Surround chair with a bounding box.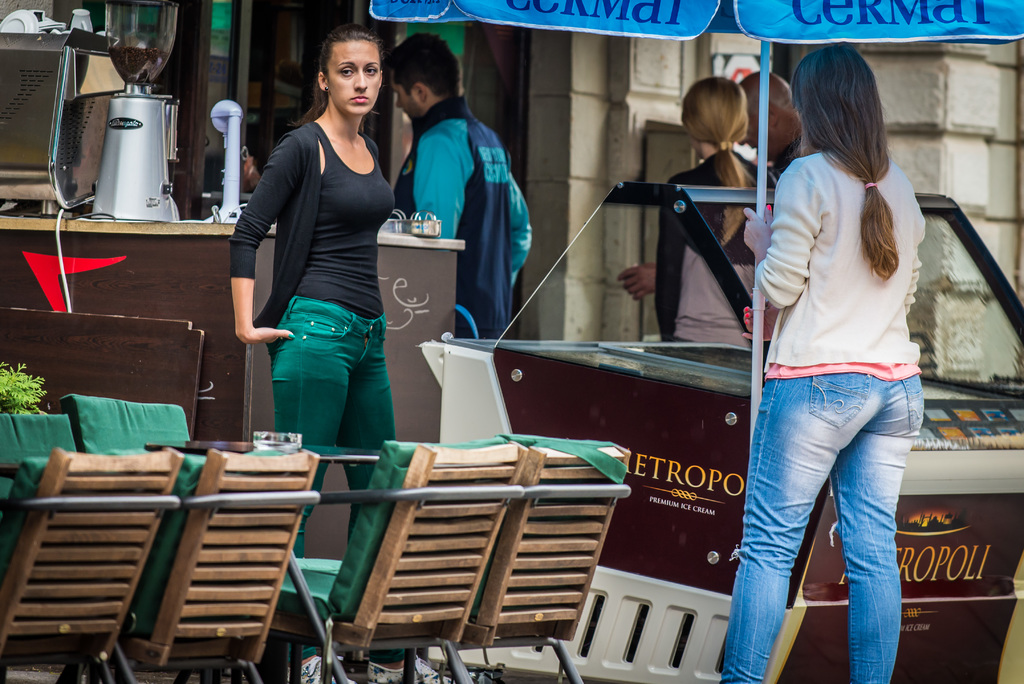
x1=0 y1=457 x2=174 y2=681.
